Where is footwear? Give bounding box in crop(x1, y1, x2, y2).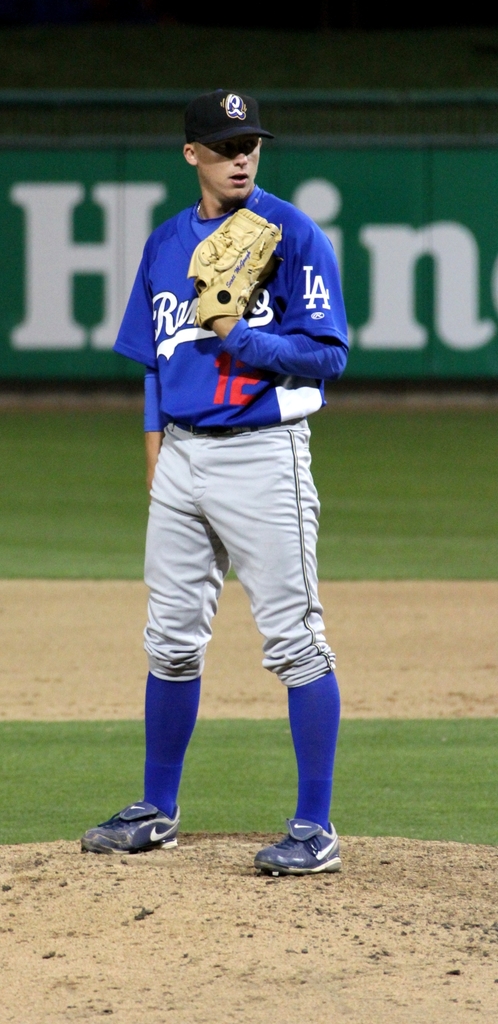
crop(81, 799, 179, 858).
